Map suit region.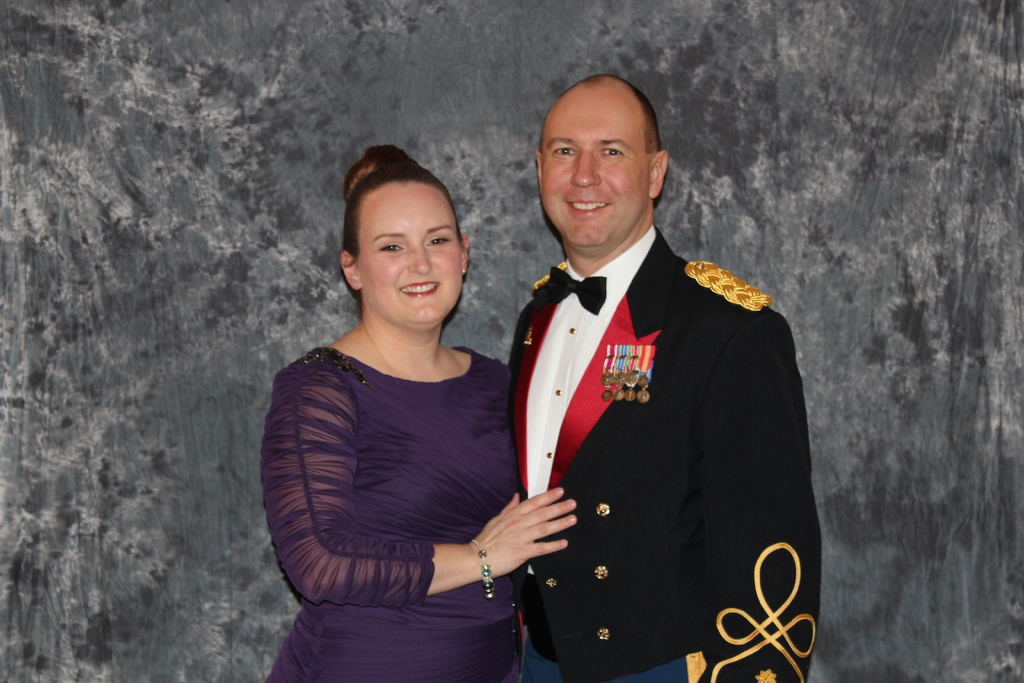
Mapped to bbox=[473, 150, 826, 682].
